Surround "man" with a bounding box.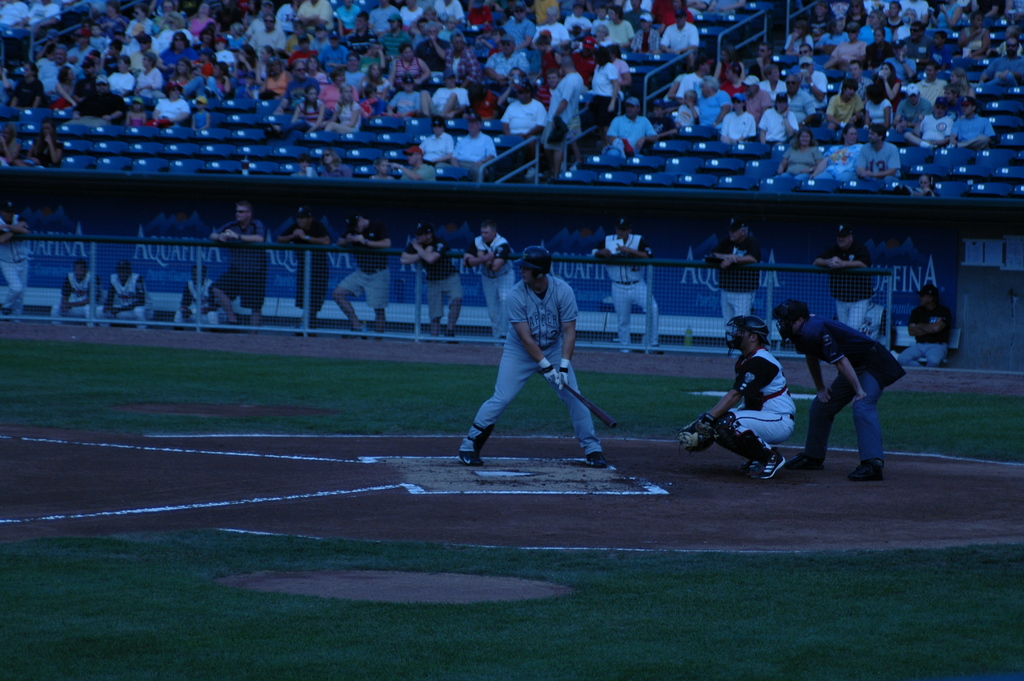
x1=210 y1=203 x2=287 y2=331.
